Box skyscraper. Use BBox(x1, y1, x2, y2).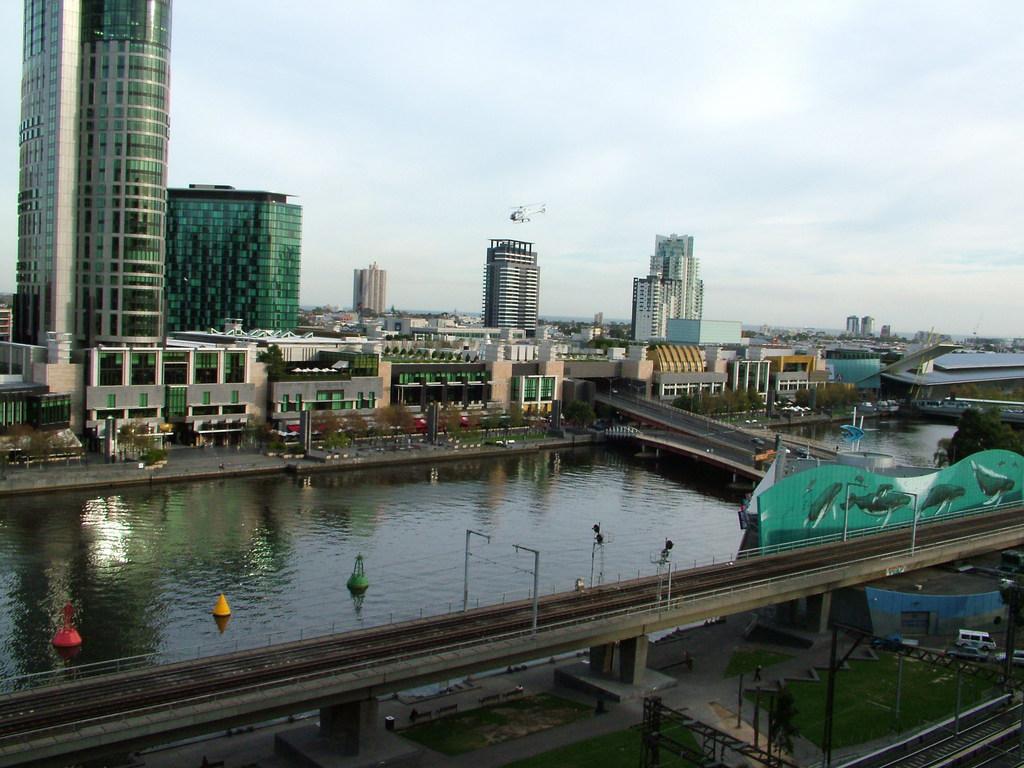
BBox(353, 262, 390, 319).
